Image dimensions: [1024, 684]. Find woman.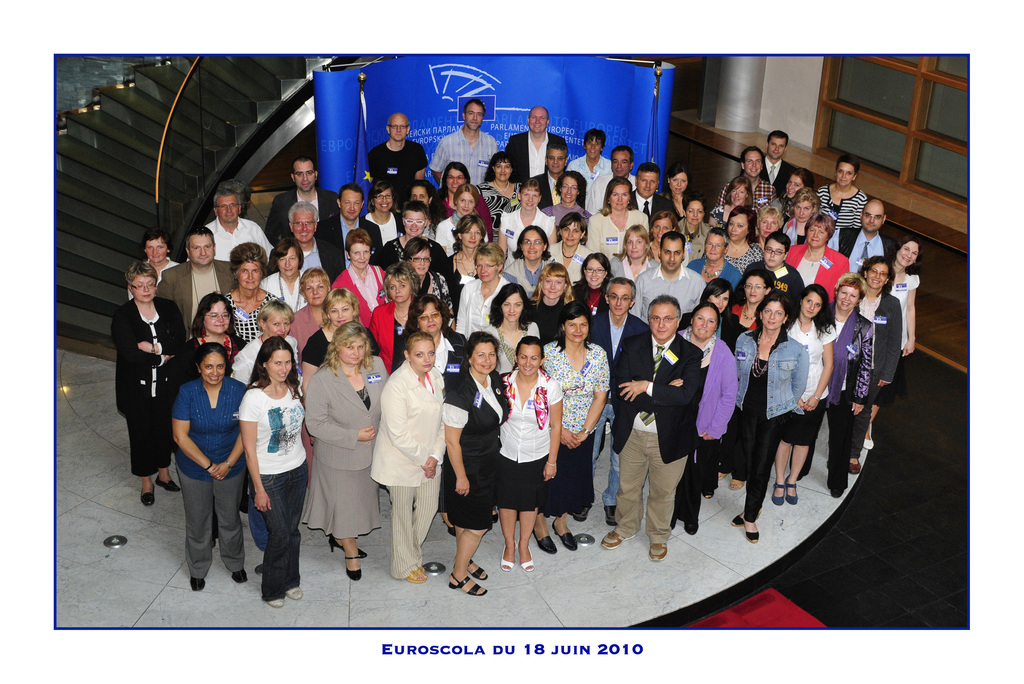
{"left": 607, "top": 223, "right": 660, "bottom": 286}.
